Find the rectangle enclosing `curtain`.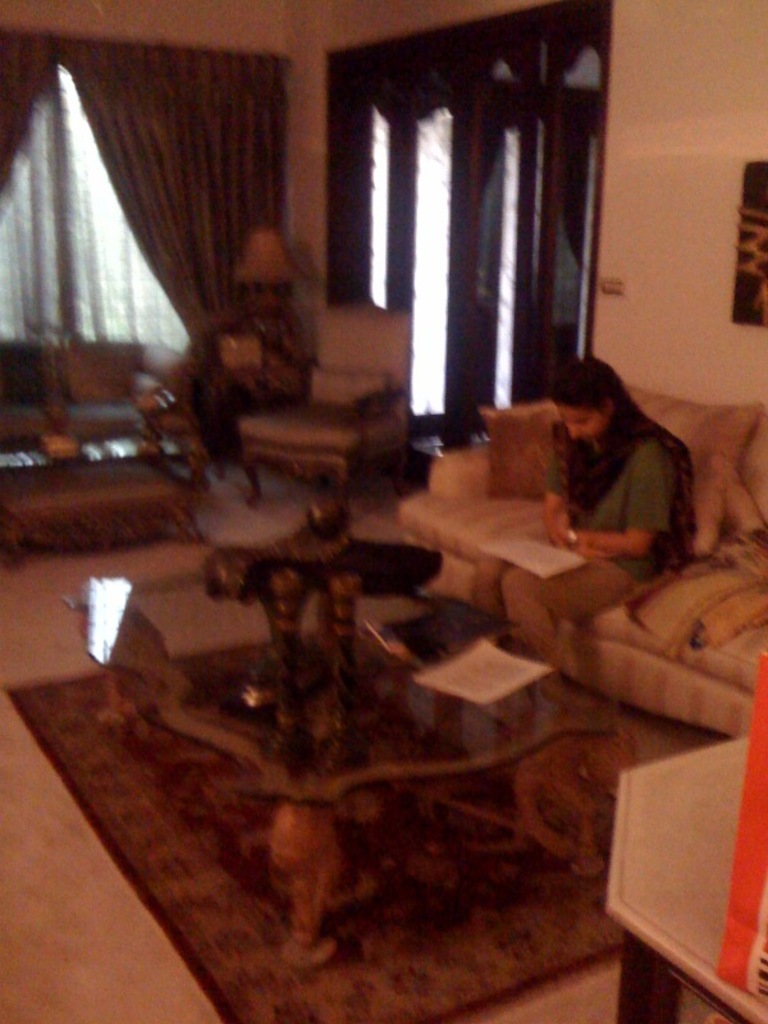
323/0/600/125.
